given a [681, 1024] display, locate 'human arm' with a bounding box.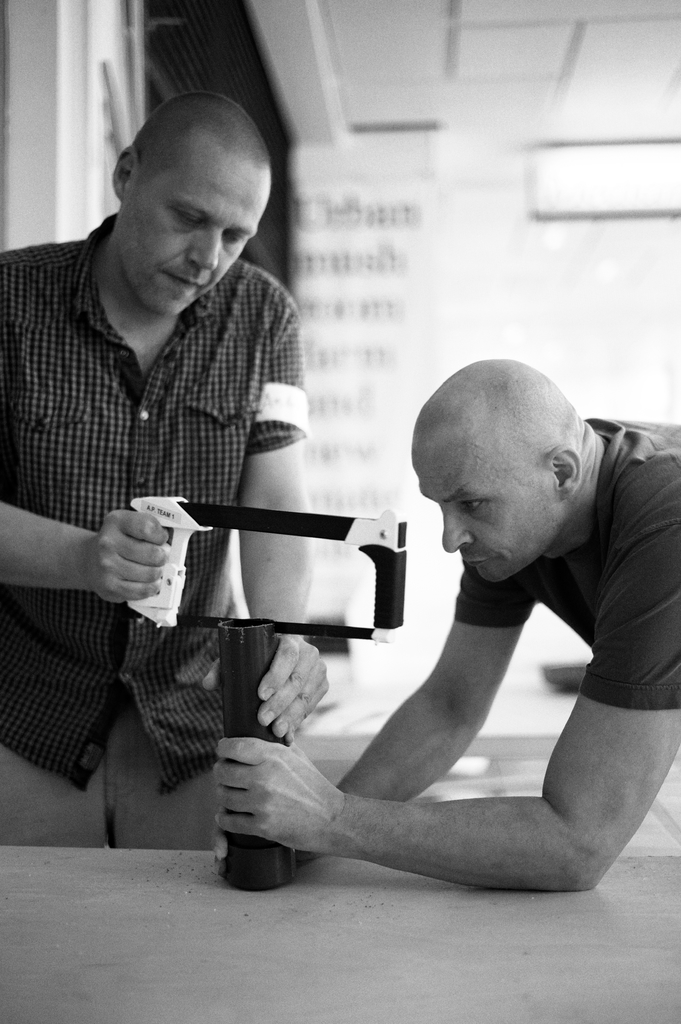
Located: 0,481,137,612.
